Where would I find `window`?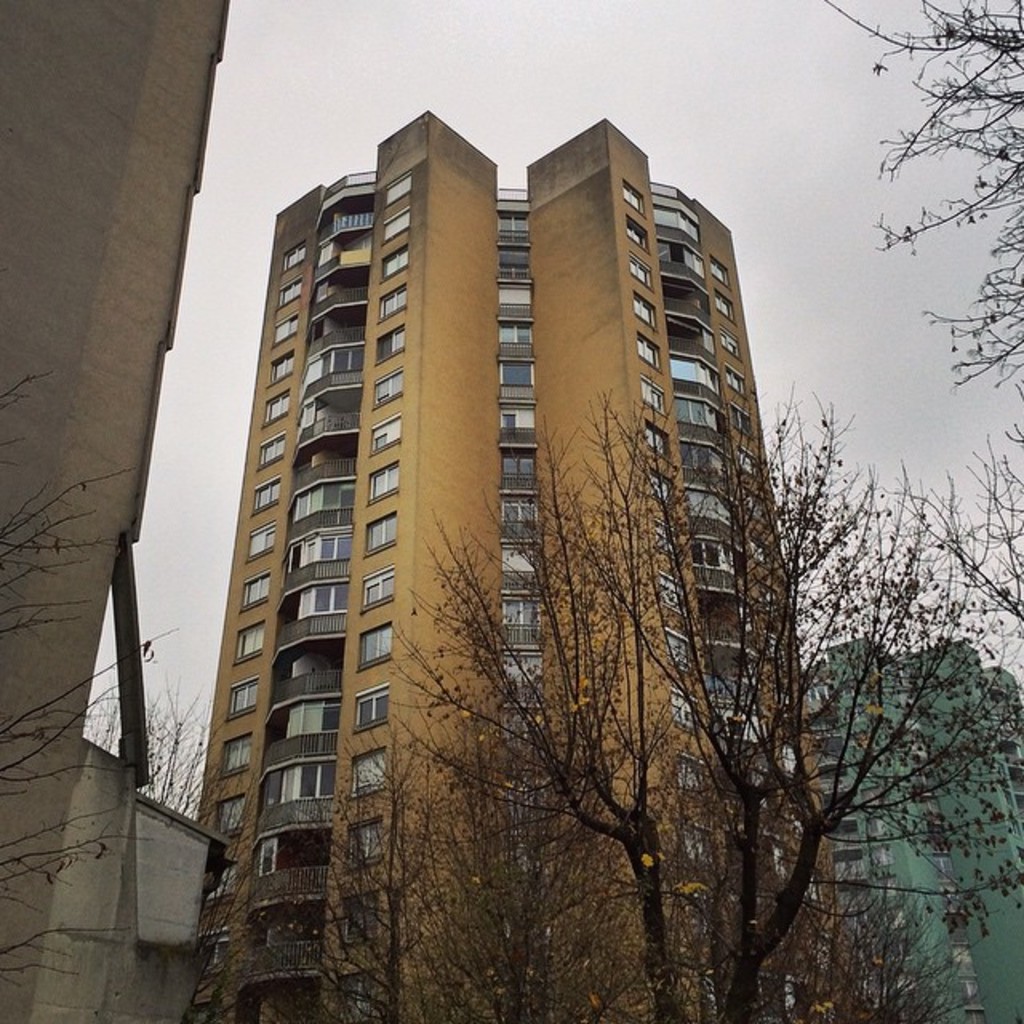
At 272 314 304 352.
